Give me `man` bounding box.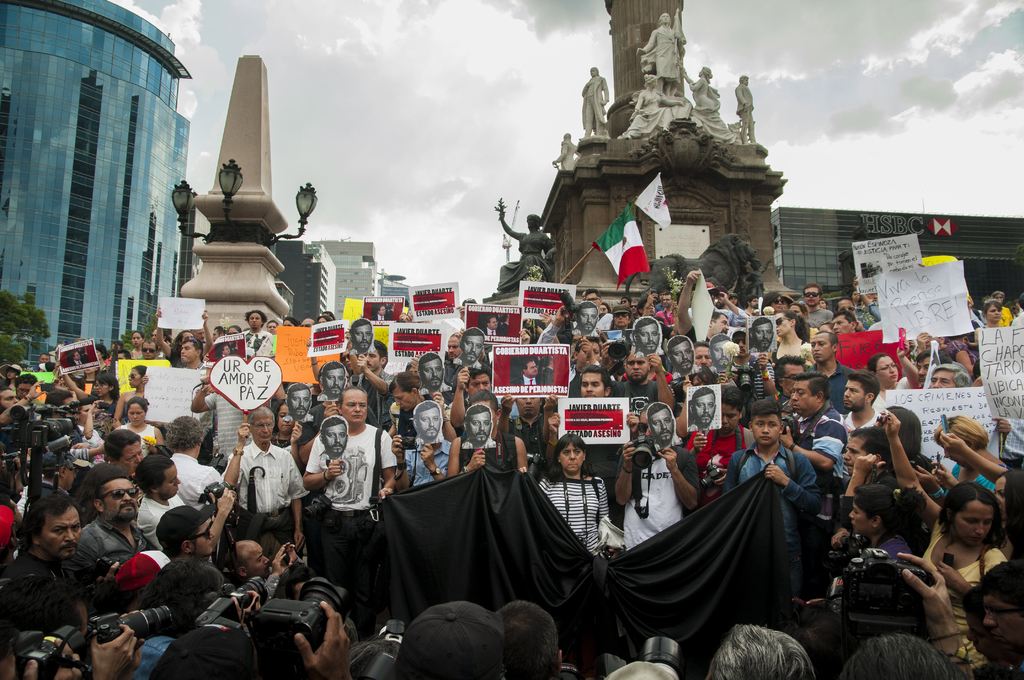
box(658, 295, 673, 323).
